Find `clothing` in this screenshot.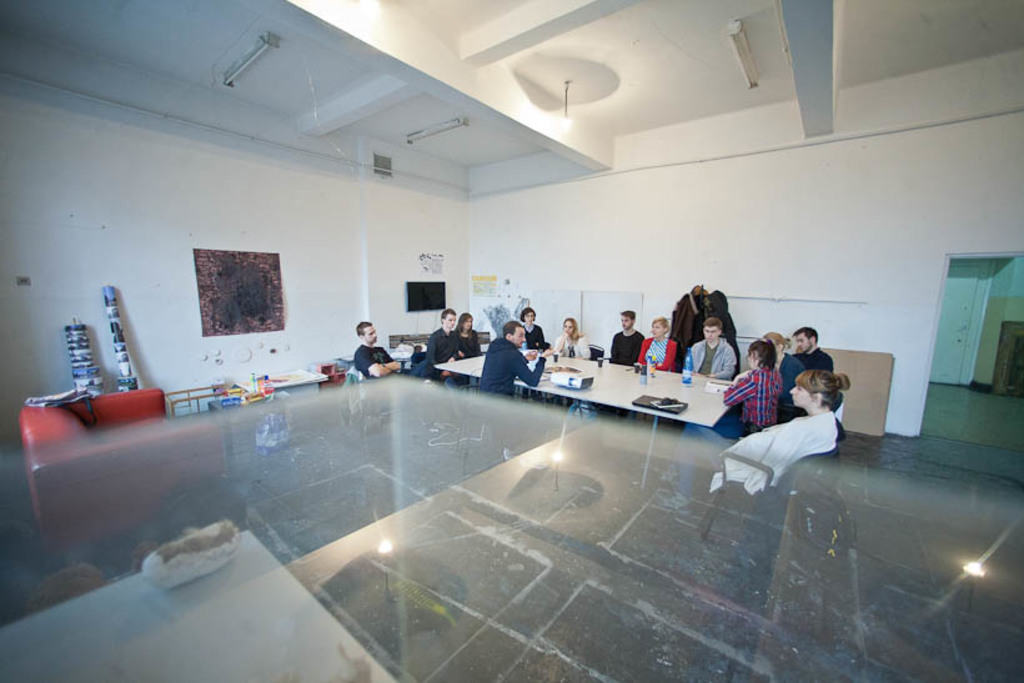
The bounding box for `clothing` is {"left": 522, "top": 320, "right": 544, "bottom": 352}.
